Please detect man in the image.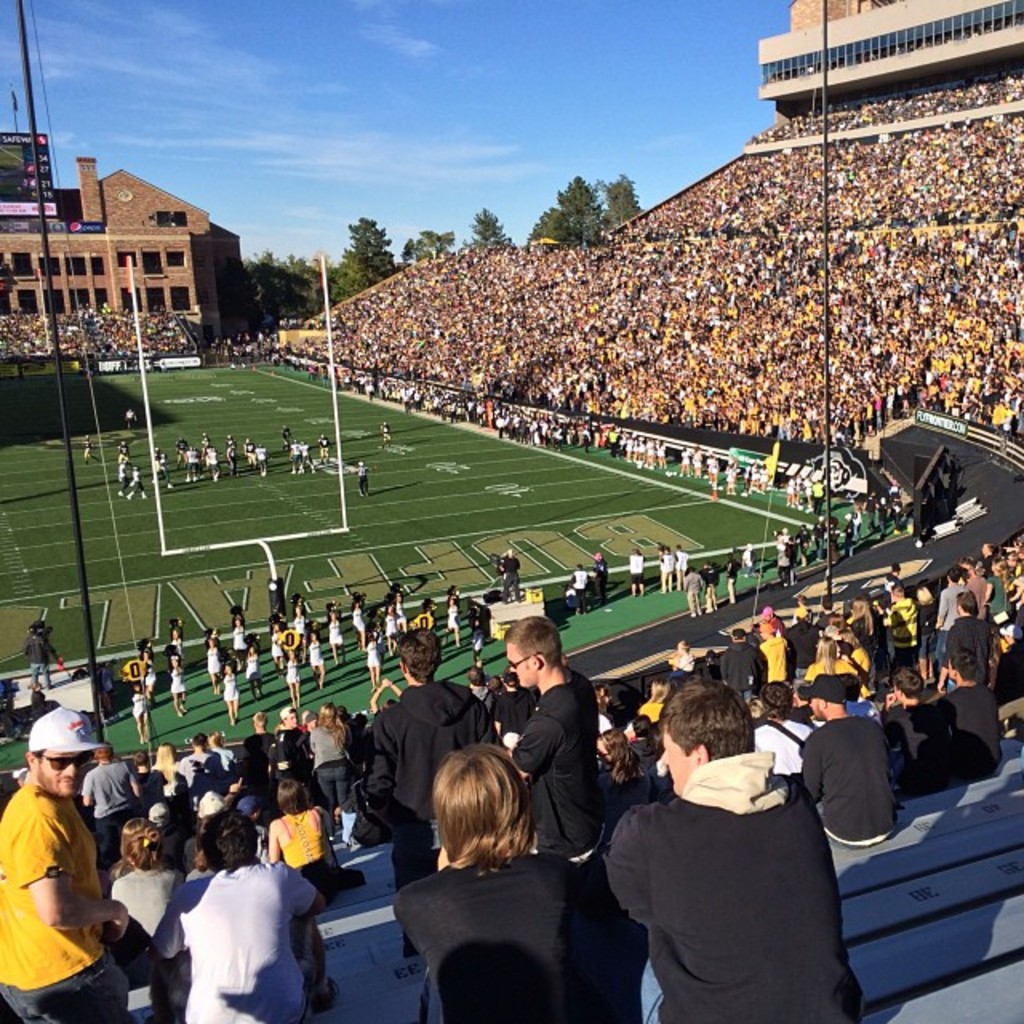
pyautogui.locateOnScreen(901, 650, 1005, 776).
